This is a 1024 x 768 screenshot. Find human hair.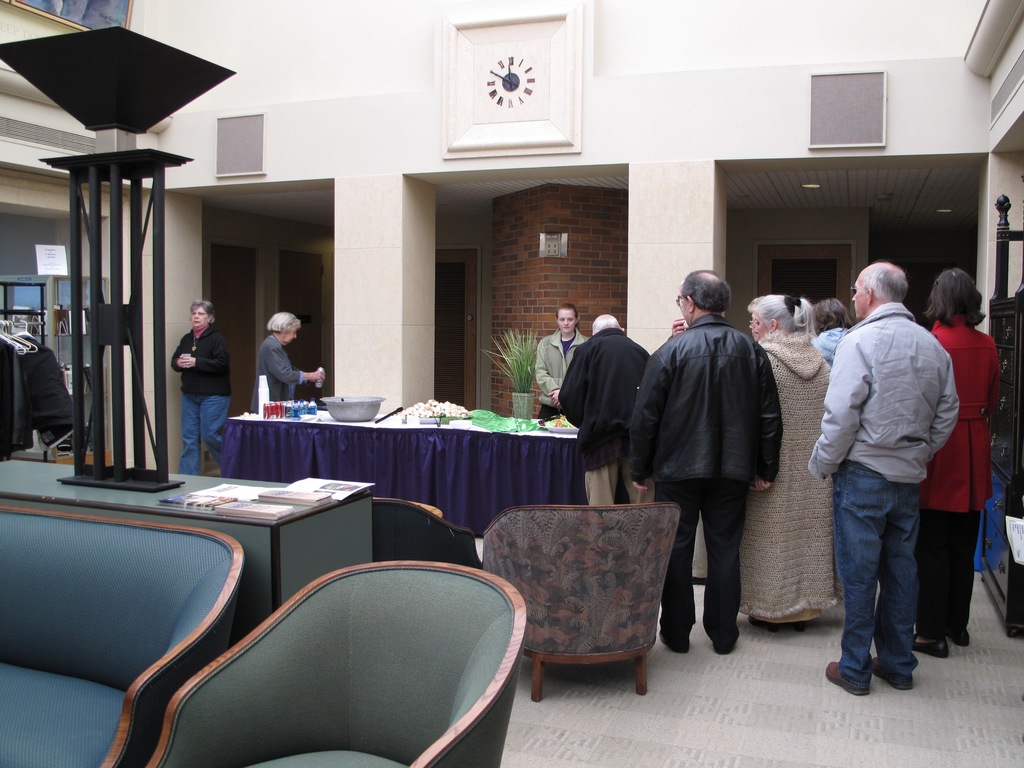
Bounding box: bbox(262, 310, 301, 335).
